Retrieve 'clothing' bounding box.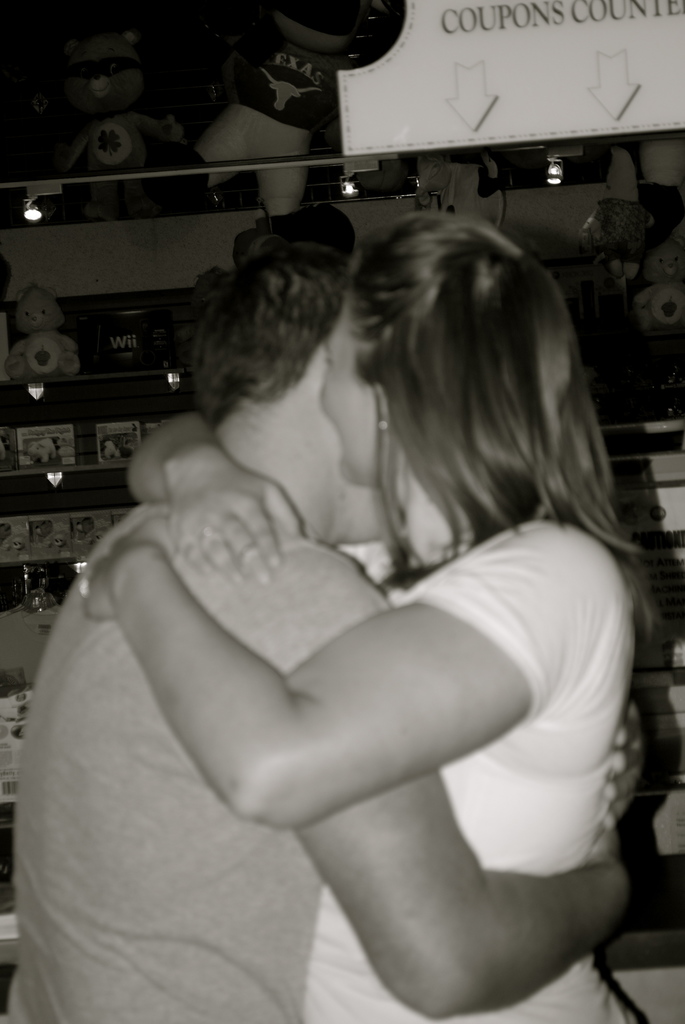
Bounding box: box=[343, 433, 638, 1007].
